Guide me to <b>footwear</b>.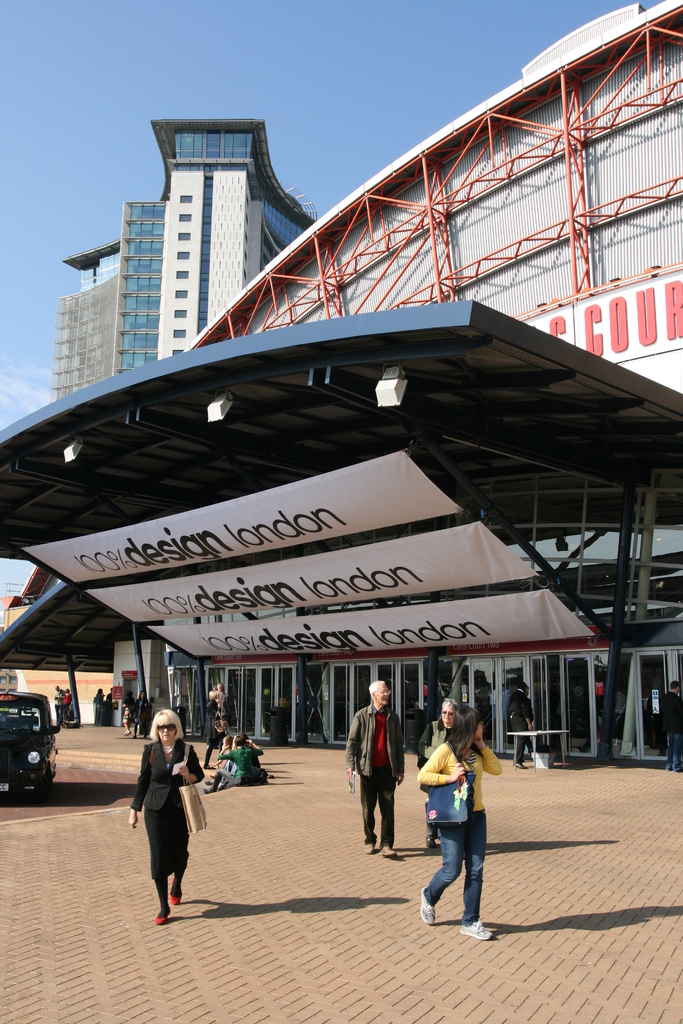
Guidance: (674, 764, 682, 774).
